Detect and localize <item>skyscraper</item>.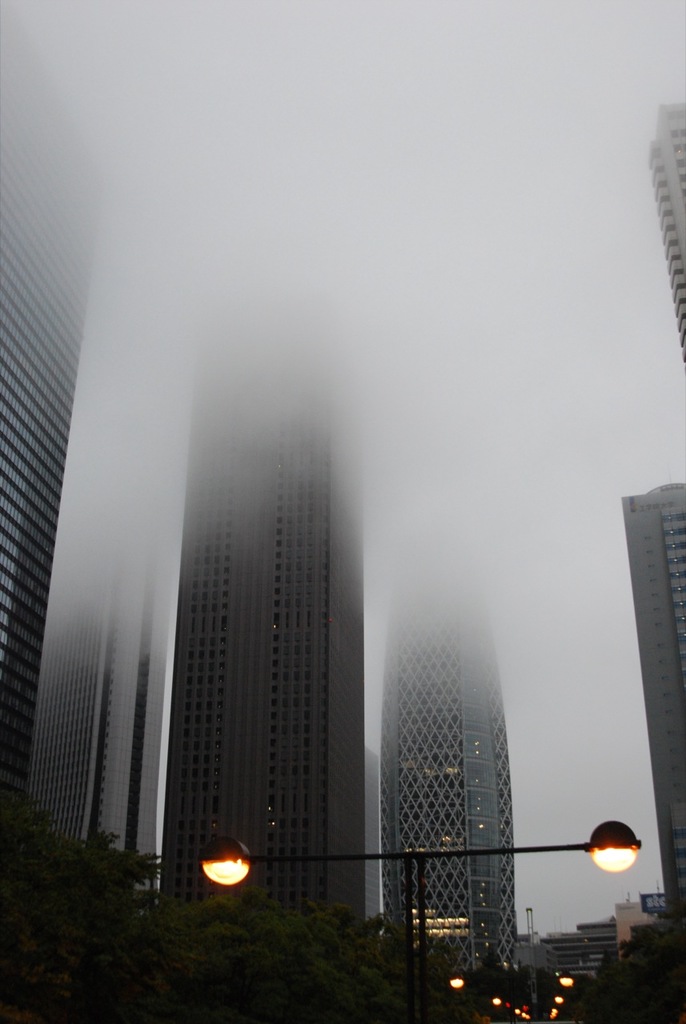
Localized at BBox(122, 366, 405, 915).
